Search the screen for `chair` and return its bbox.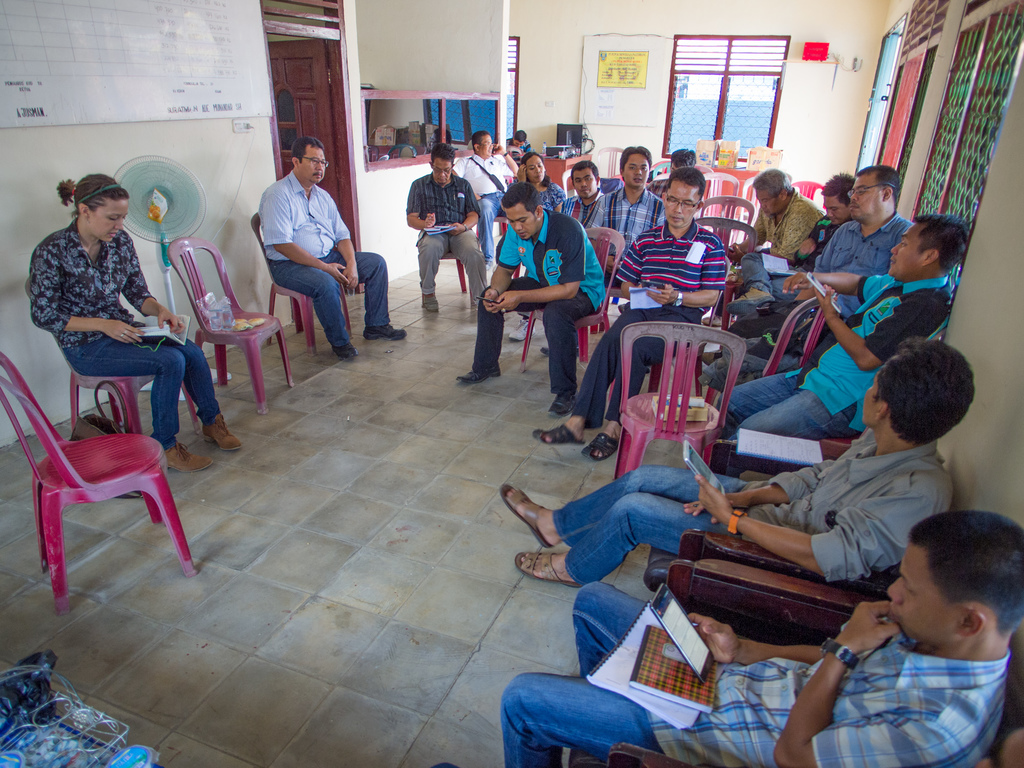
Found: 248,209,355,356.
